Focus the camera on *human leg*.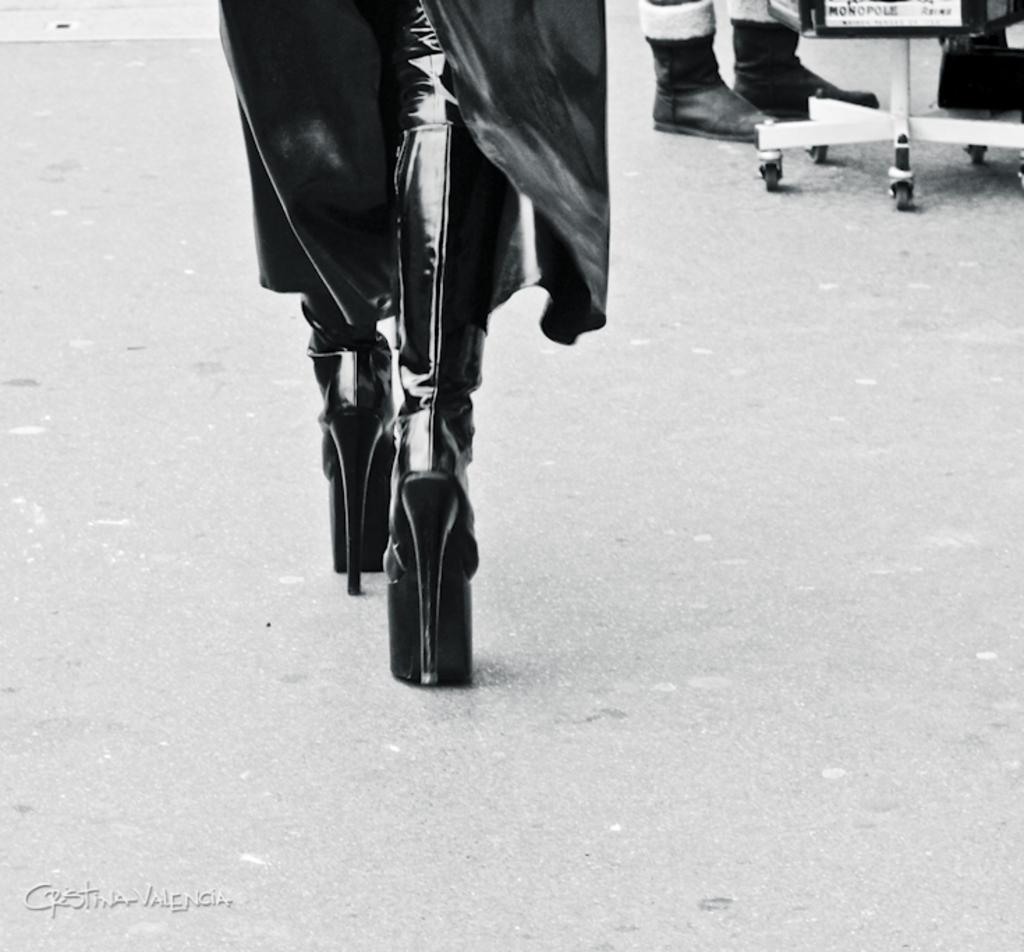
Focus region: x1=323, y1=3, x2=391, y2=581.
